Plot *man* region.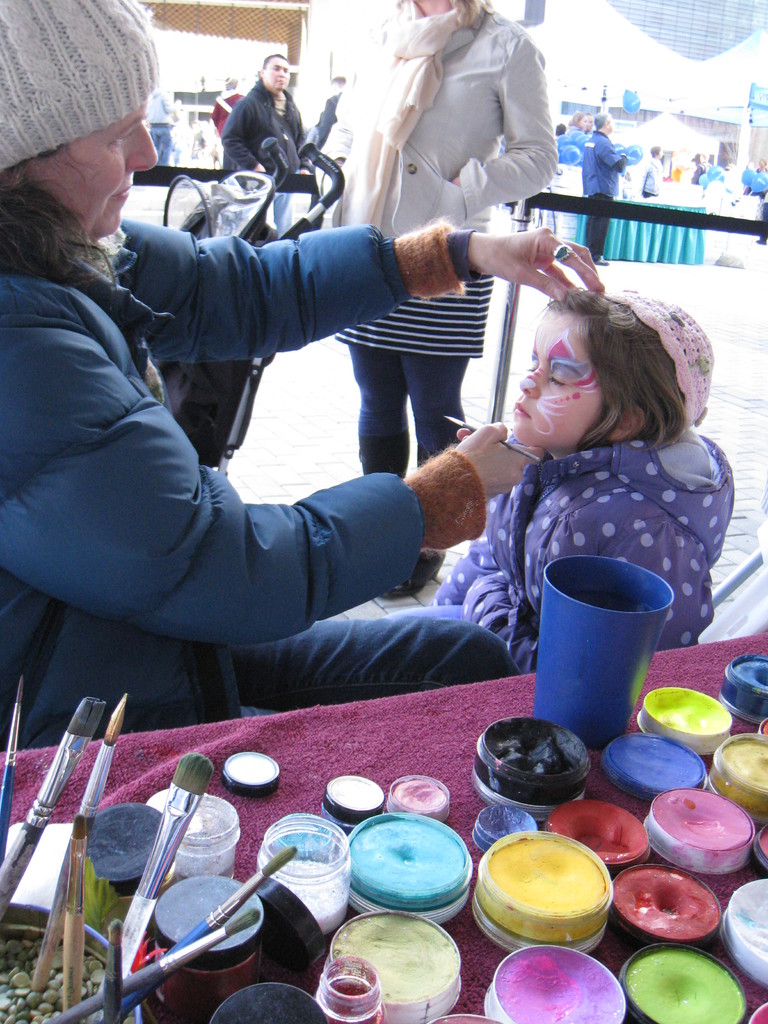
Plotted at select_region(315, 73, 349, 145).
